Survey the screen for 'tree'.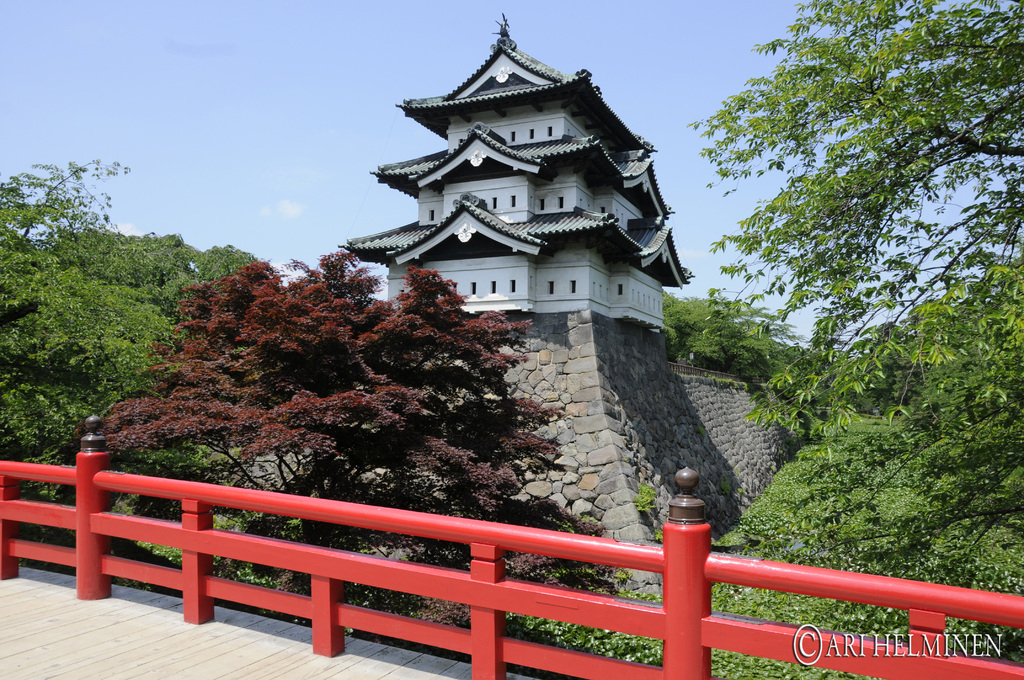
Survey found: l=823, t=359, r=874, b=439.
